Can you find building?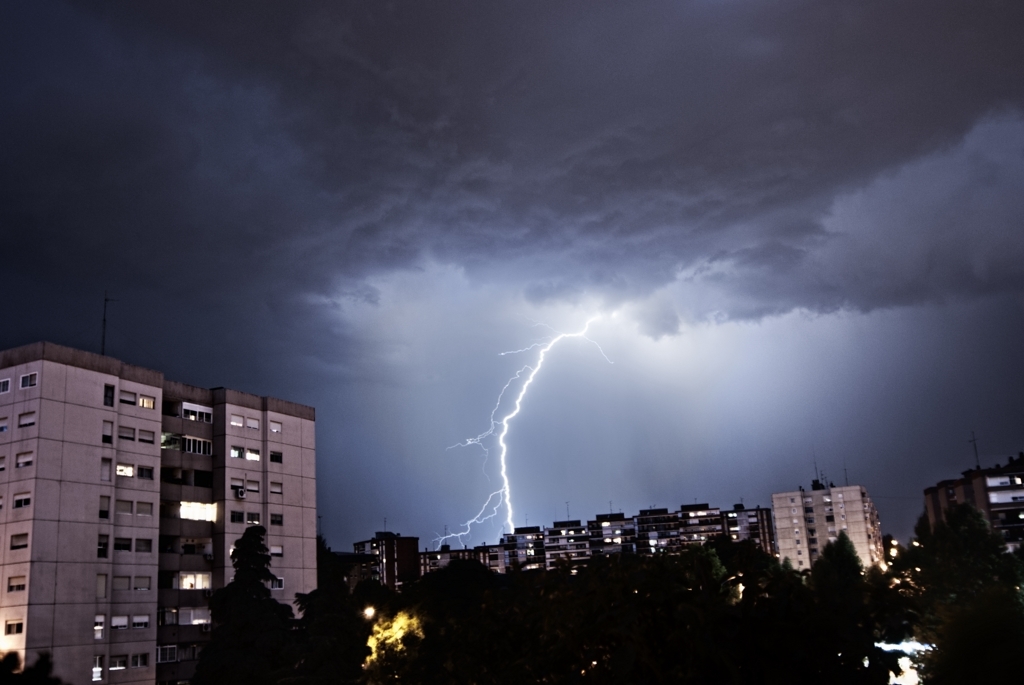
Yes, bounding box: [0, 340, 320, 684].
